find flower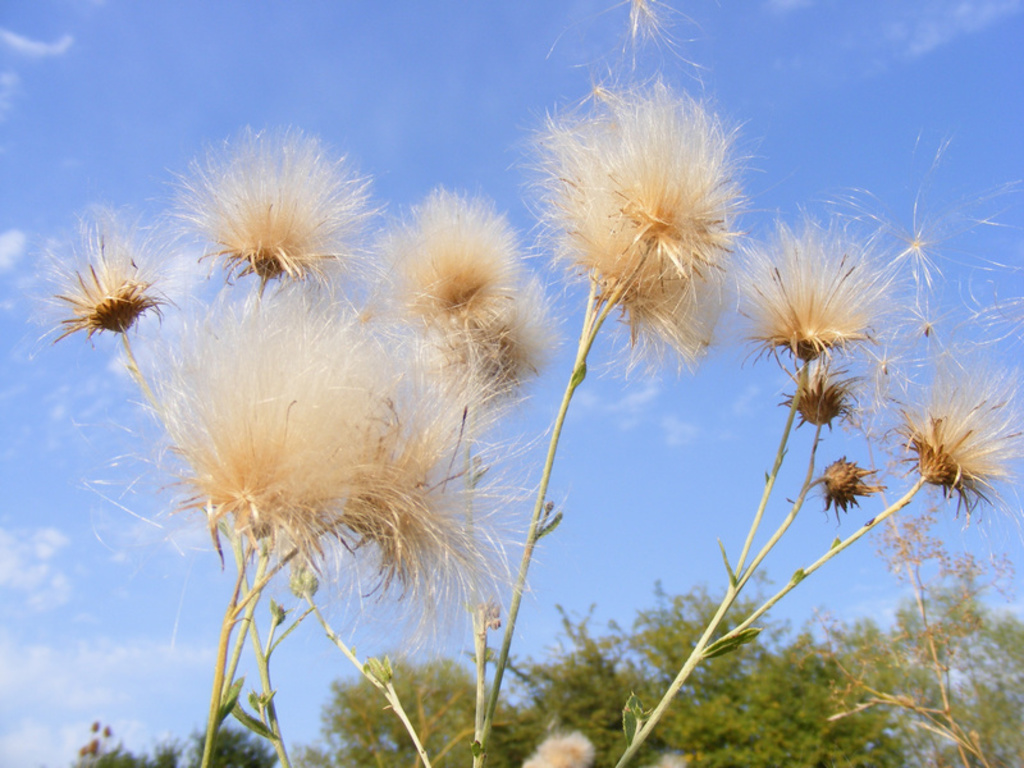
x1=905, y1=372, x2=1023, y2=506
